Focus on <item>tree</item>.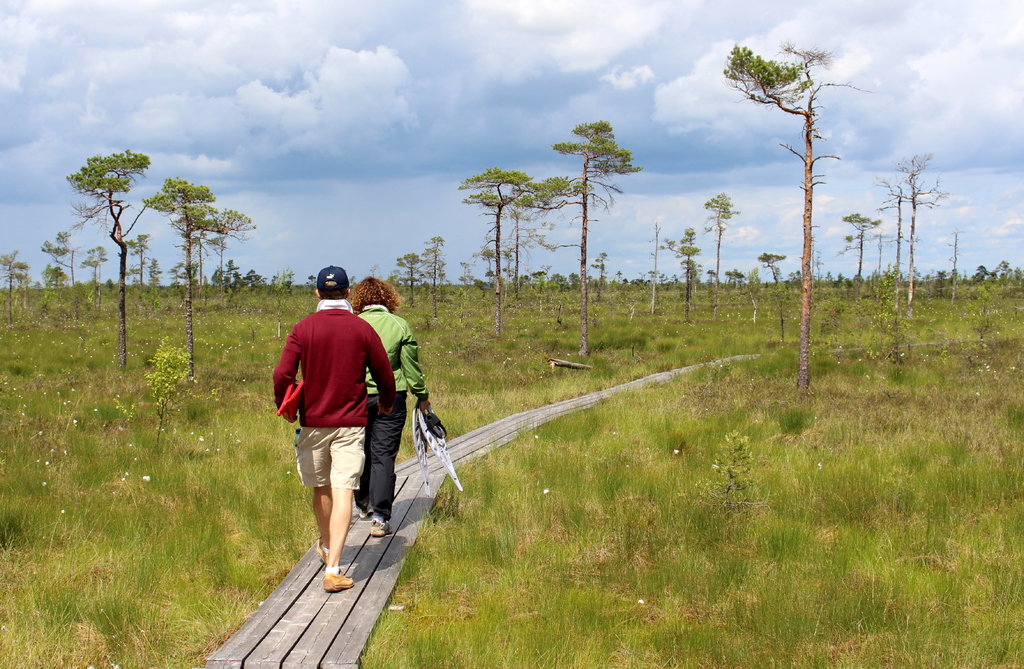
Focused at l=399, t=252, r=422, b=308.
